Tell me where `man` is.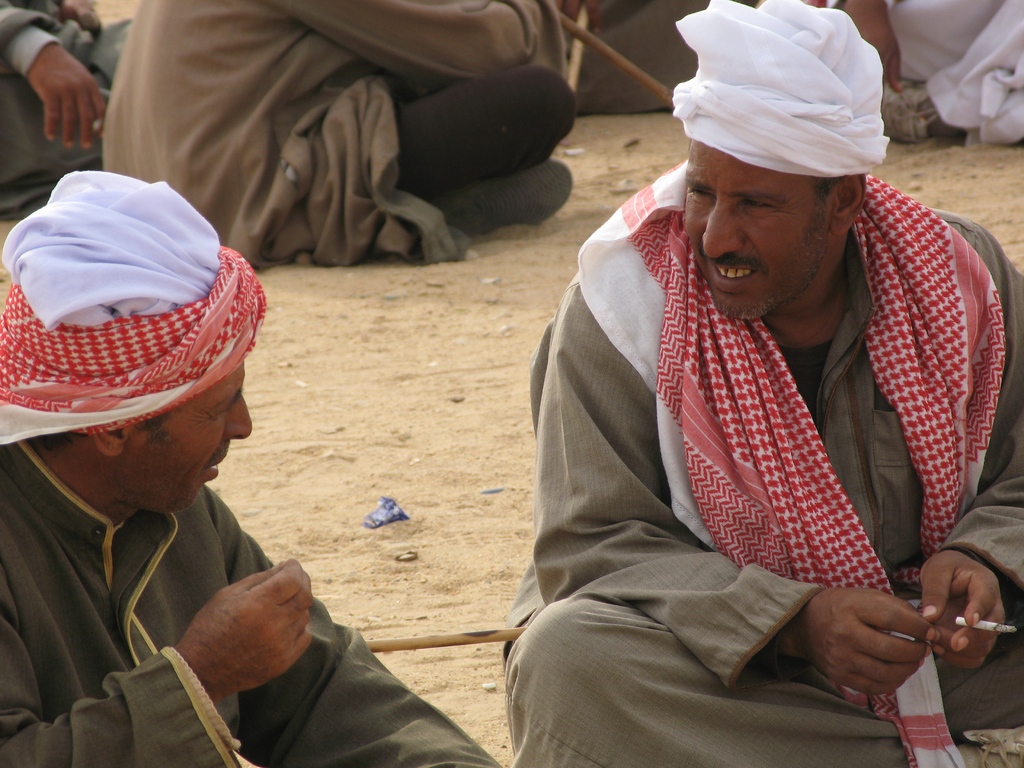
`man` is at (x1=0, y1=167, x2=504, y2=767).
